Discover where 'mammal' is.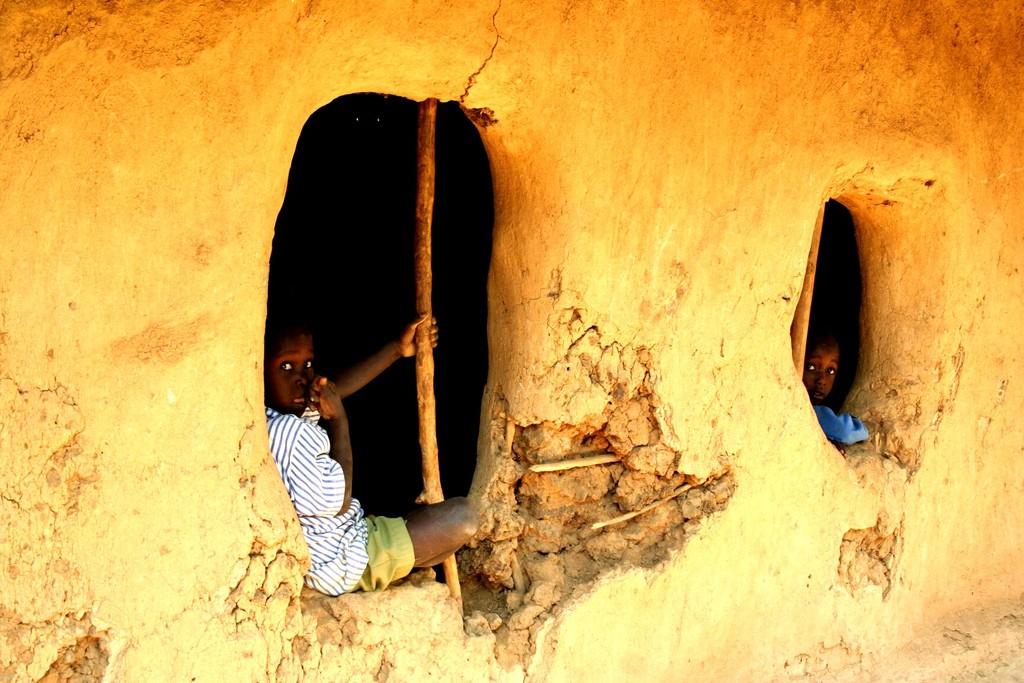
Discovered at [x1=273, y1=318, x2=487, y2=600].
